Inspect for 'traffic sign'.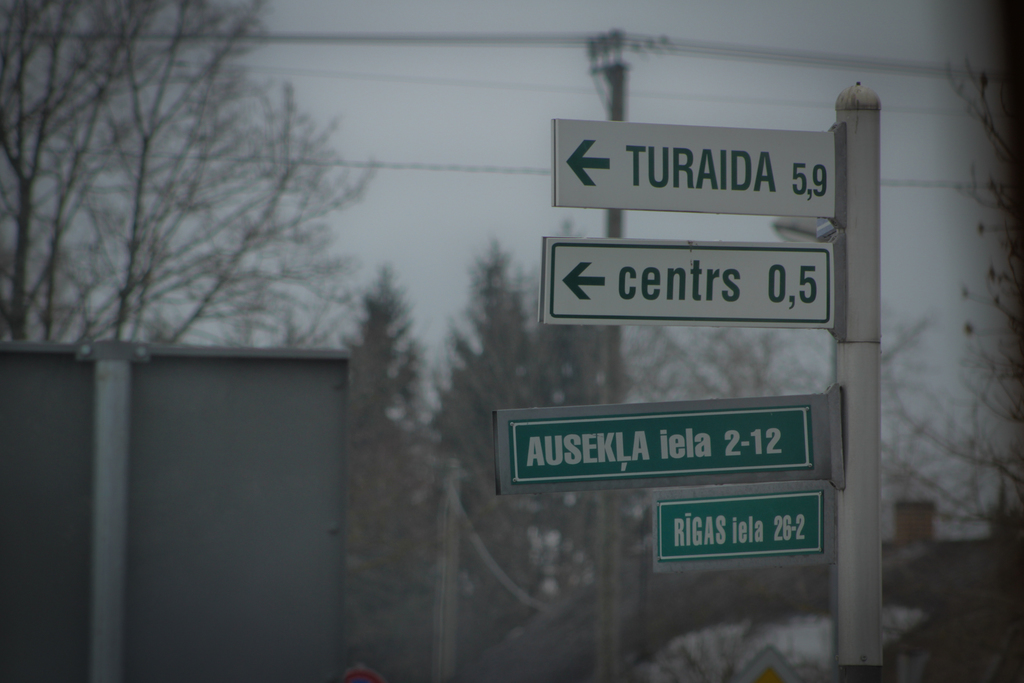
Inspection: (x1=547, y1=118, x2=840, y2=220).
